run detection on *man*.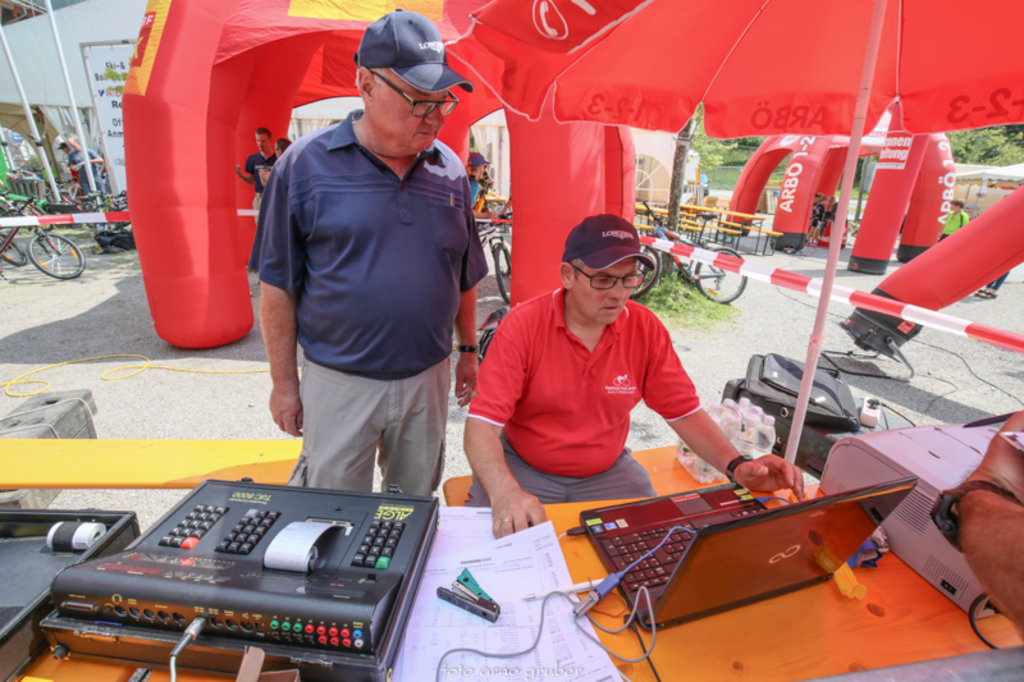
Result: l=230, t=129, r=280, b=230.
